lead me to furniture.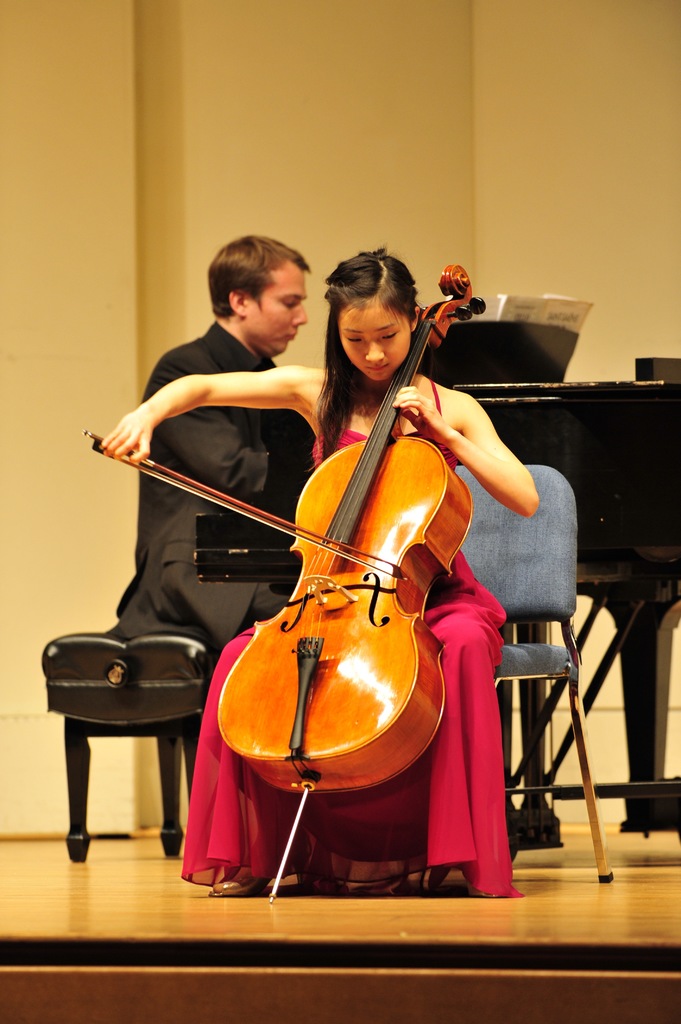
Lead to 42/624/218/862.
